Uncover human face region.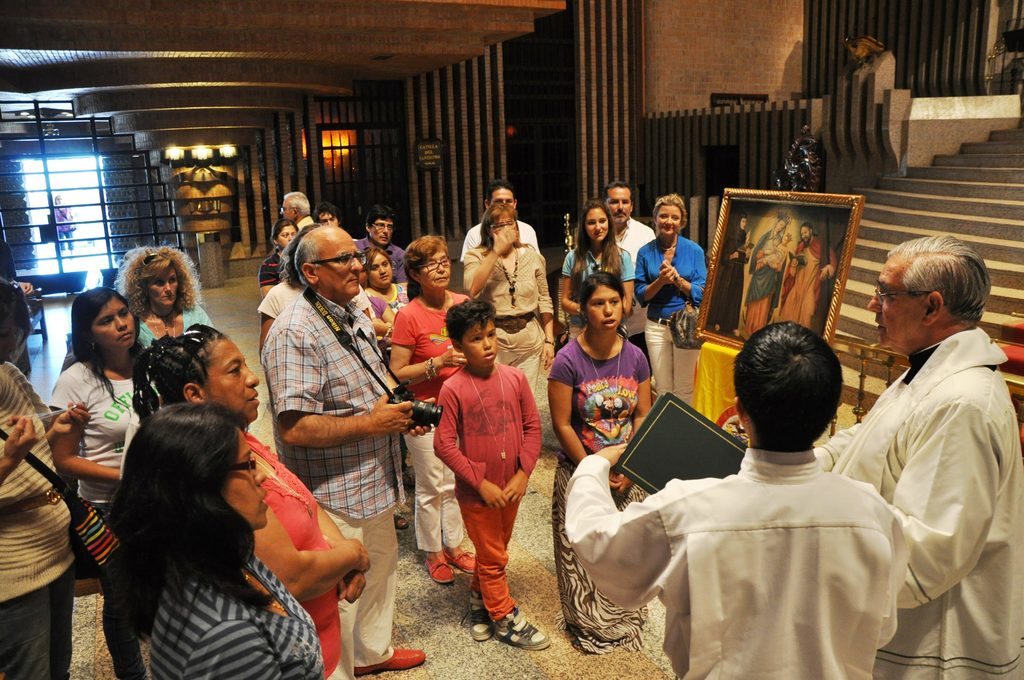
Uncovered: Rect(418, 252, 453, 287).
